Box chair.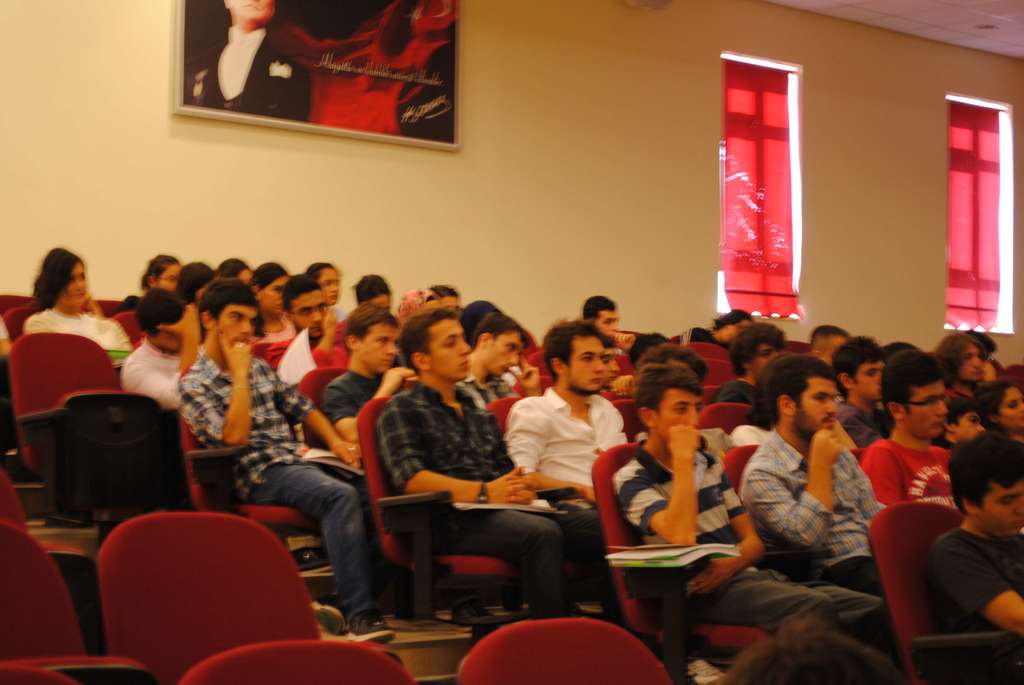
(left=696, top=360, right=741, bottom=388).
